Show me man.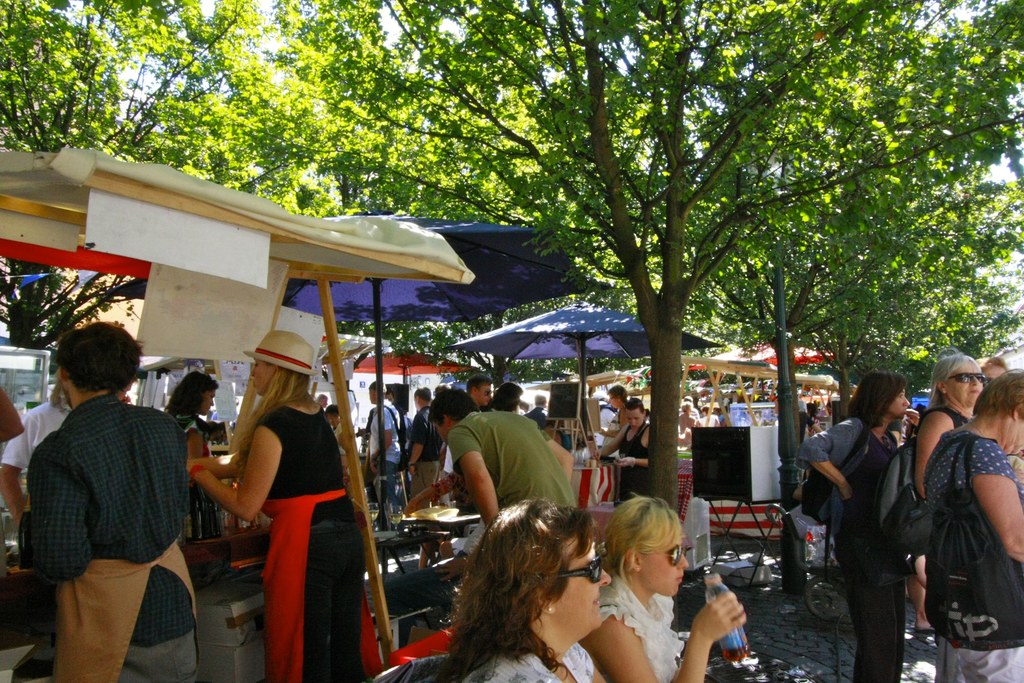
man is here: region(407, 386, 442, 510).
